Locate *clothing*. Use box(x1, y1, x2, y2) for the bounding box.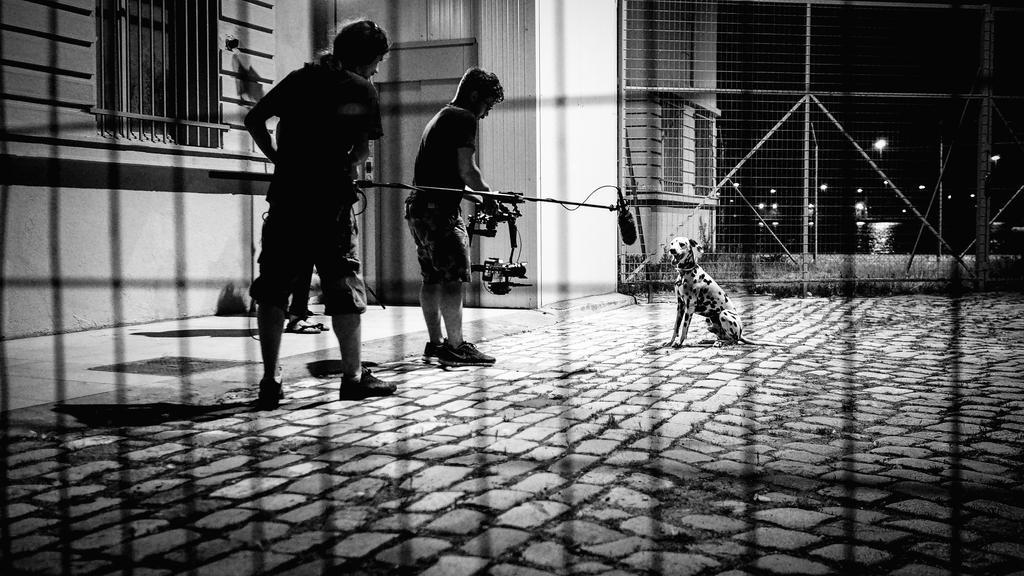
box(229, 10, 388, 366).
